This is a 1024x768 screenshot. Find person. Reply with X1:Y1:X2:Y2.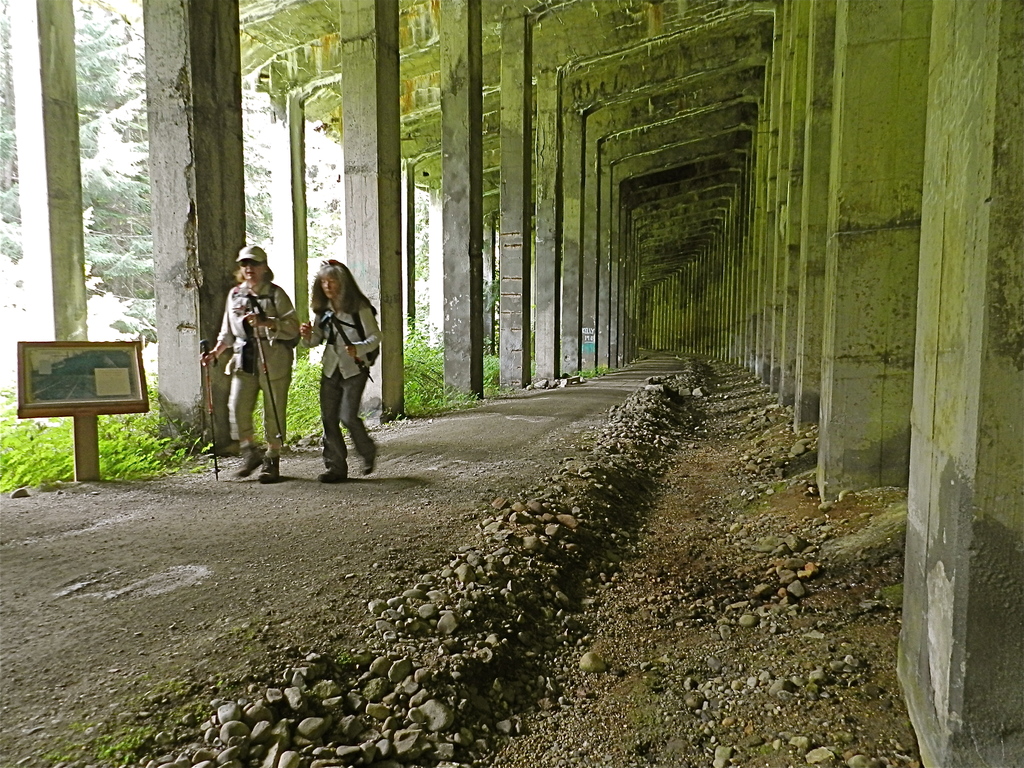
298:253:371:480.
